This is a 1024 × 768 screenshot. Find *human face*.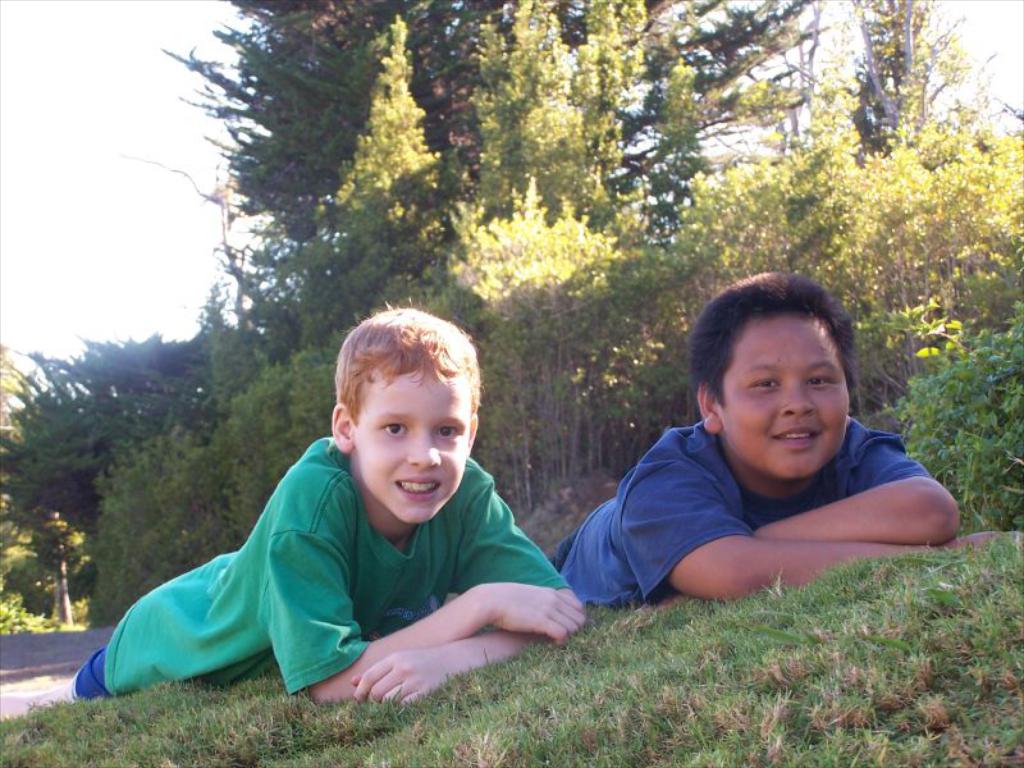
Bounding box: bbox(710, 315, 863, 494).
